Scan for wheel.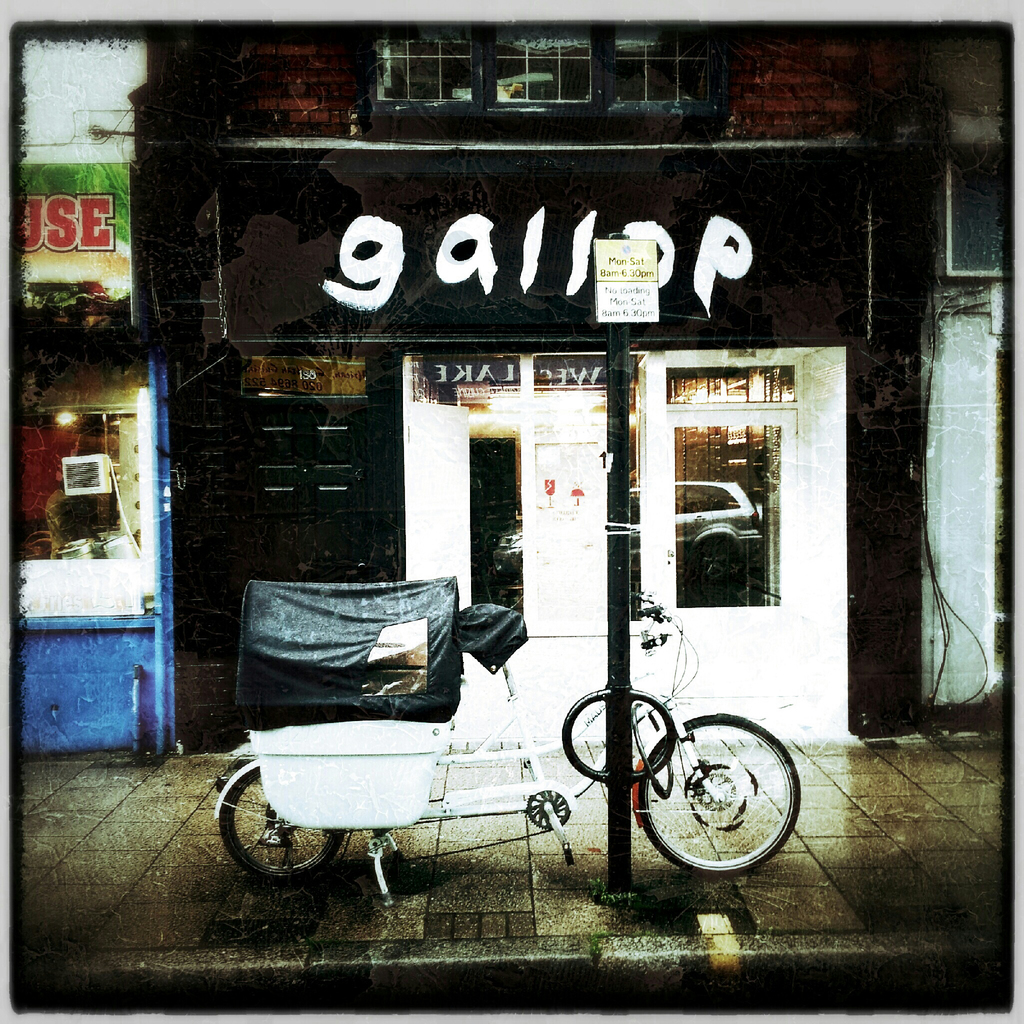
Scan result: 214, 765, 349, 879.
